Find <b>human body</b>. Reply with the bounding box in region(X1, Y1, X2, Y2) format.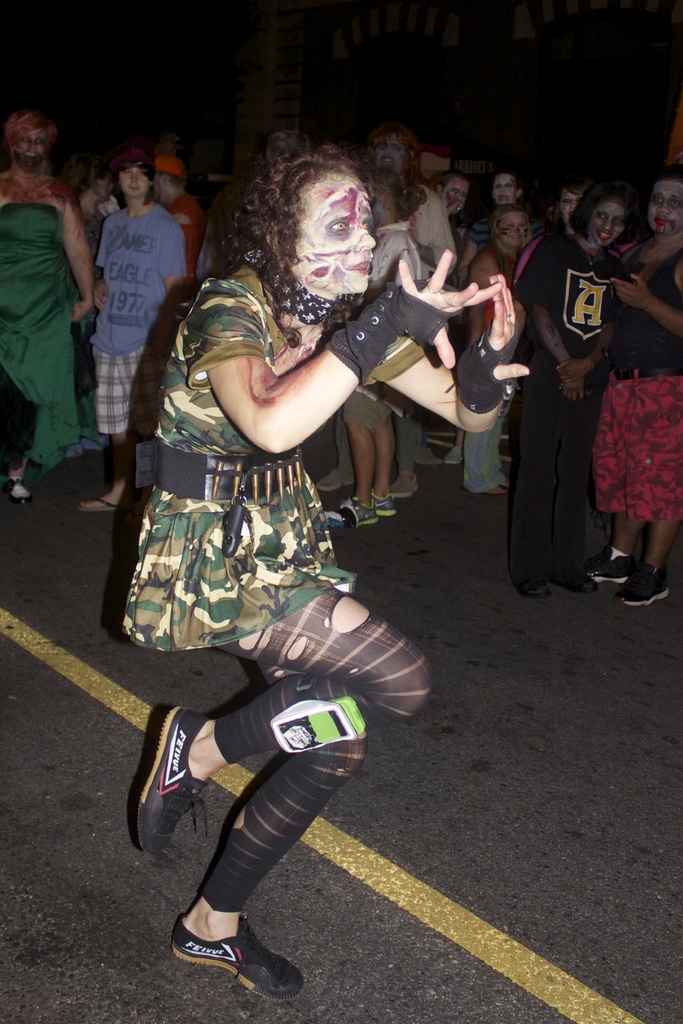
region(366, 124, 443, 491).
